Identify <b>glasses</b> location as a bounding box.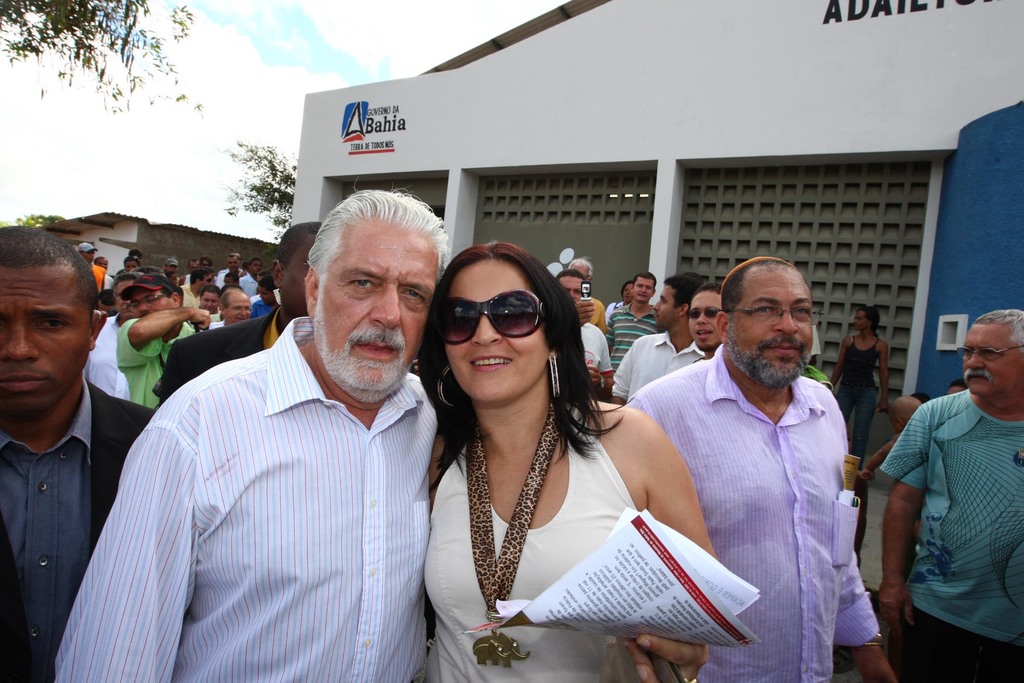
(430,291,551,346).
